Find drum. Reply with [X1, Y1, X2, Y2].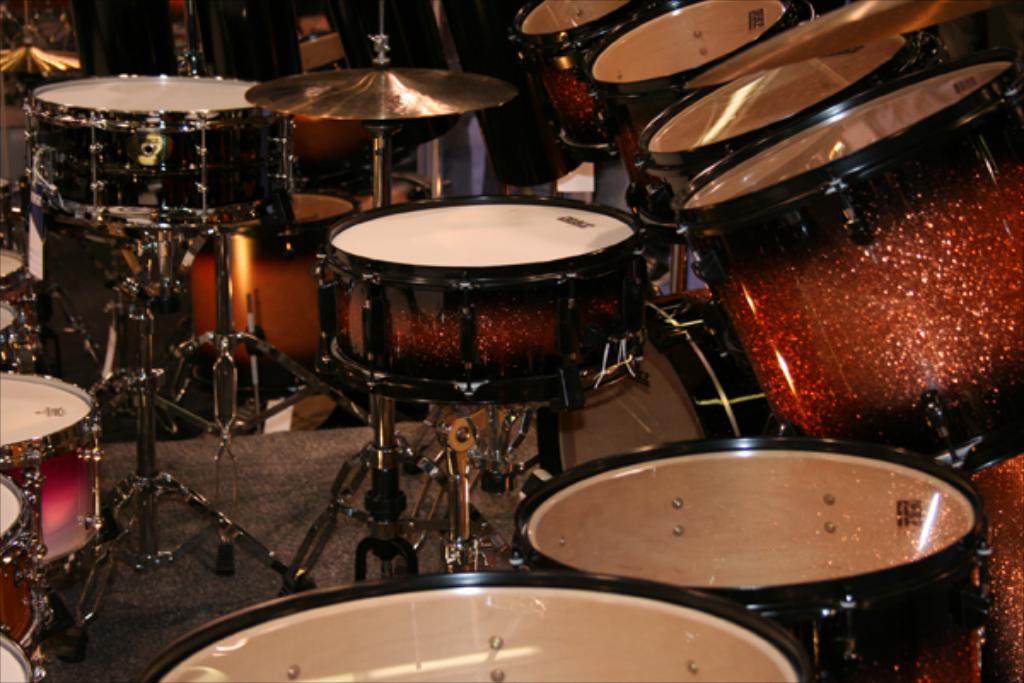
[143, 572, 816, 681].
